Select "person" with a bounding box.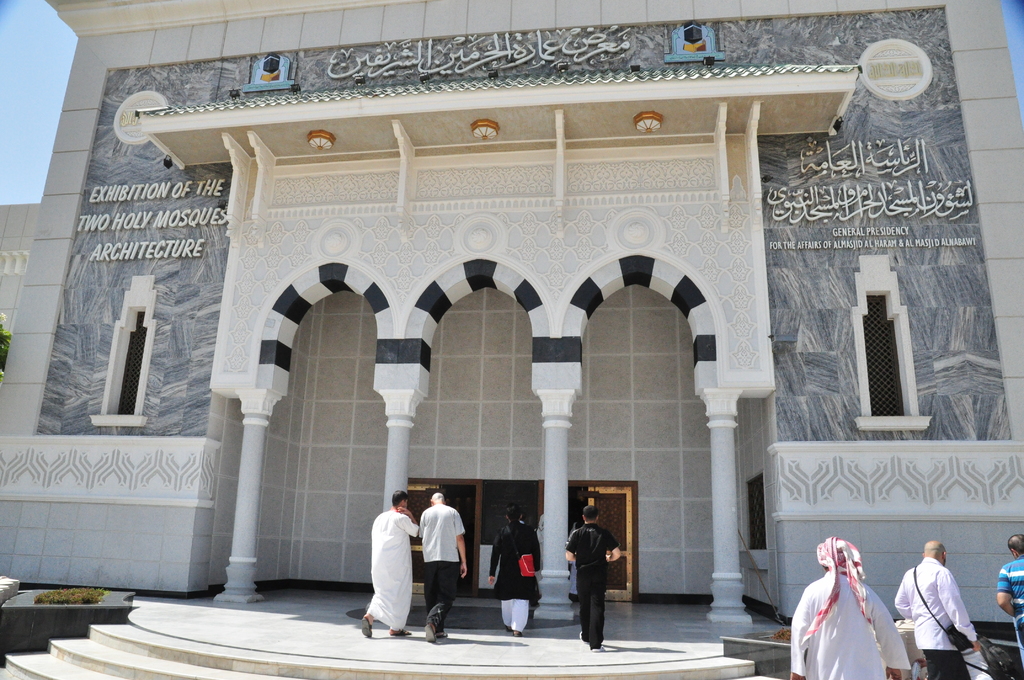
<bbox>490, 506, 542, 642</bbox>.
